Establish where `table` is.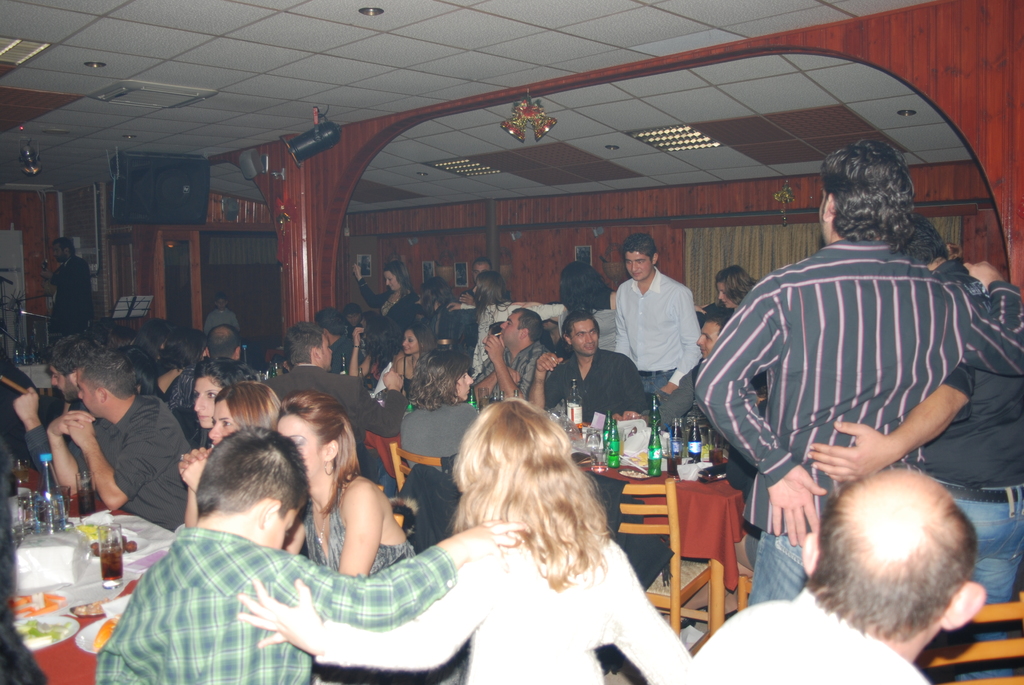
Established at [361,428,751,594].
